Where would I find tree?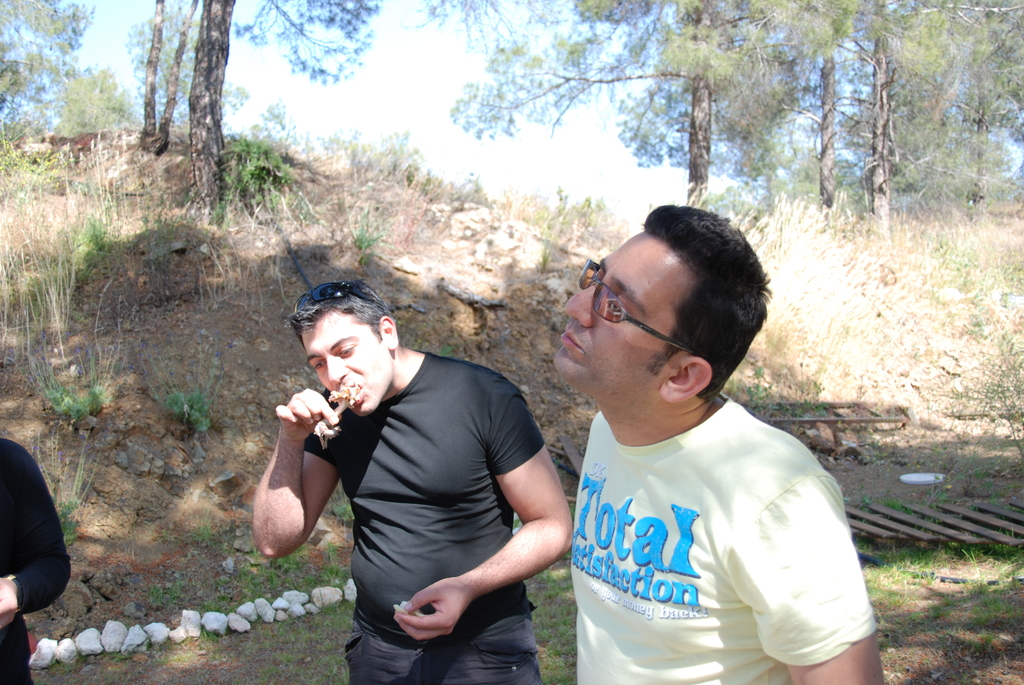
At <bbox>196, 0, 260, 197</bbox>.
